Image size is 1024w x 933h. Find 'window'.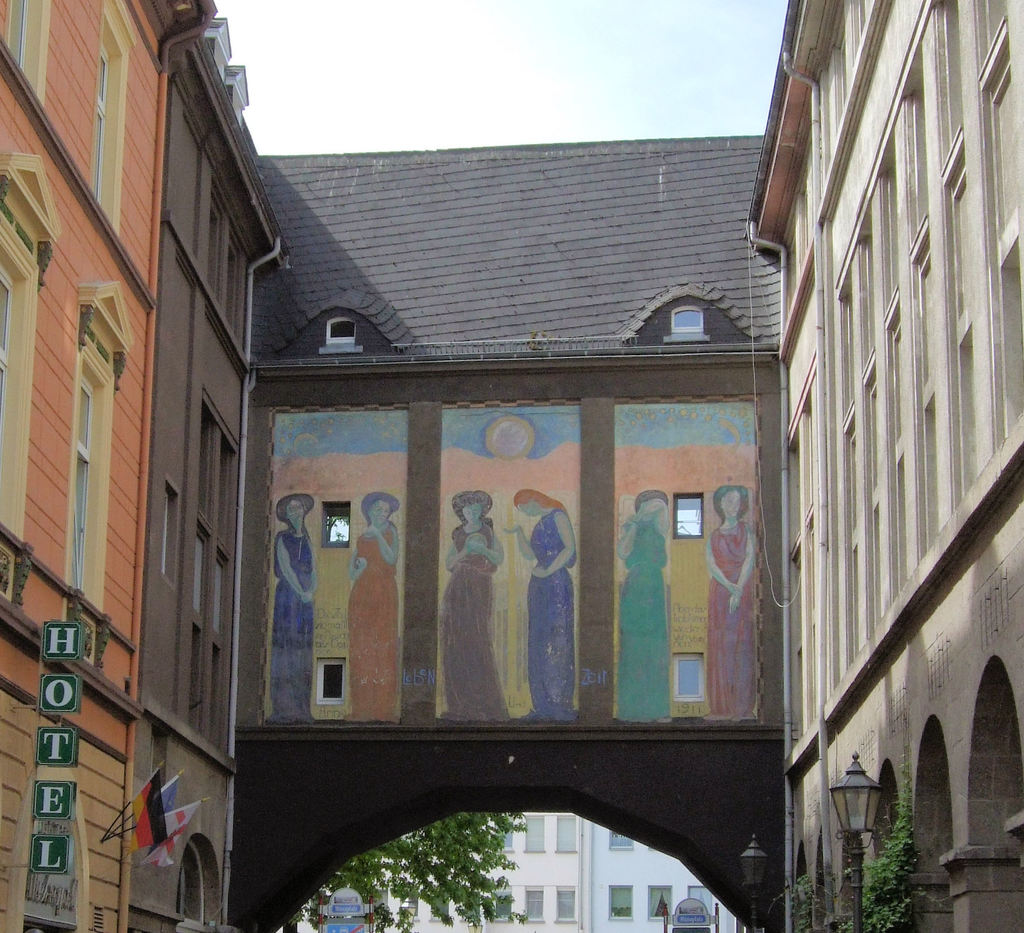
67/347/110/592.
